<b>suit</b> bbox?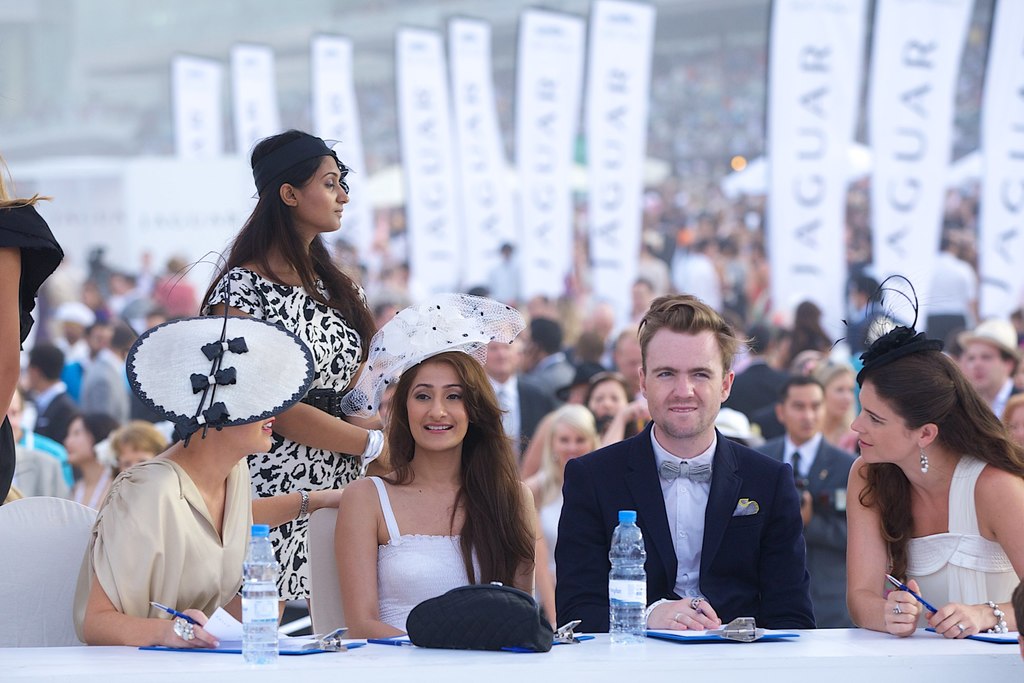
[988,375,1023,419]
